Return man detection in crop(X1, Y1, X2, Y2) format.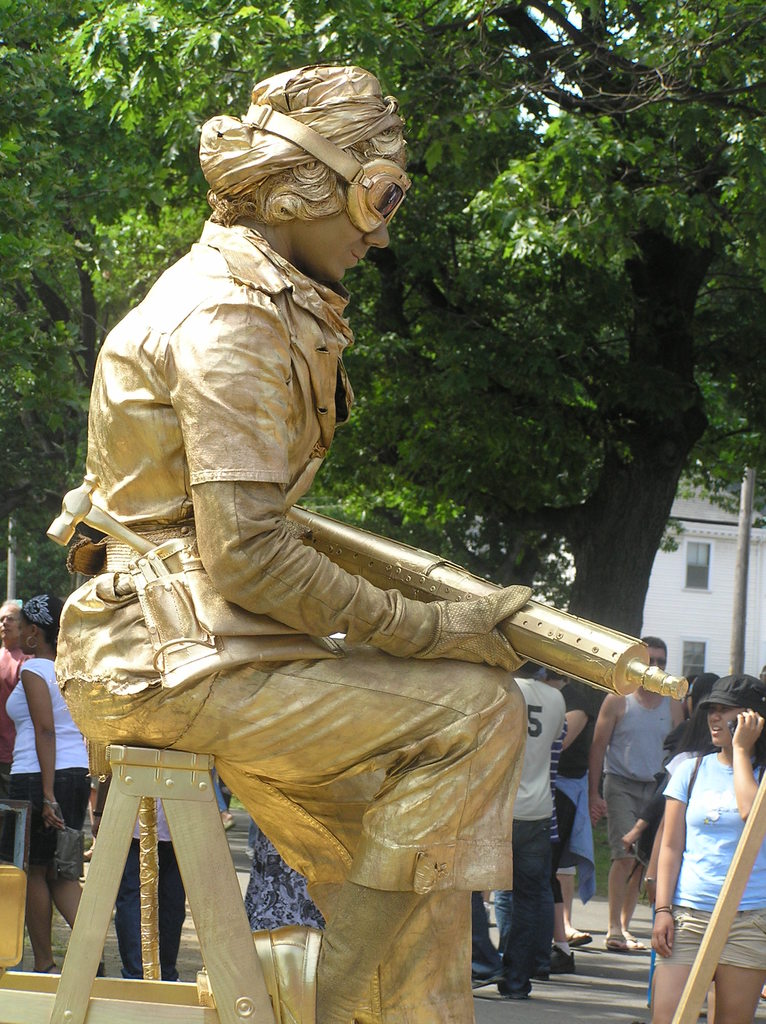
crop(449, 657, 573, 993).
